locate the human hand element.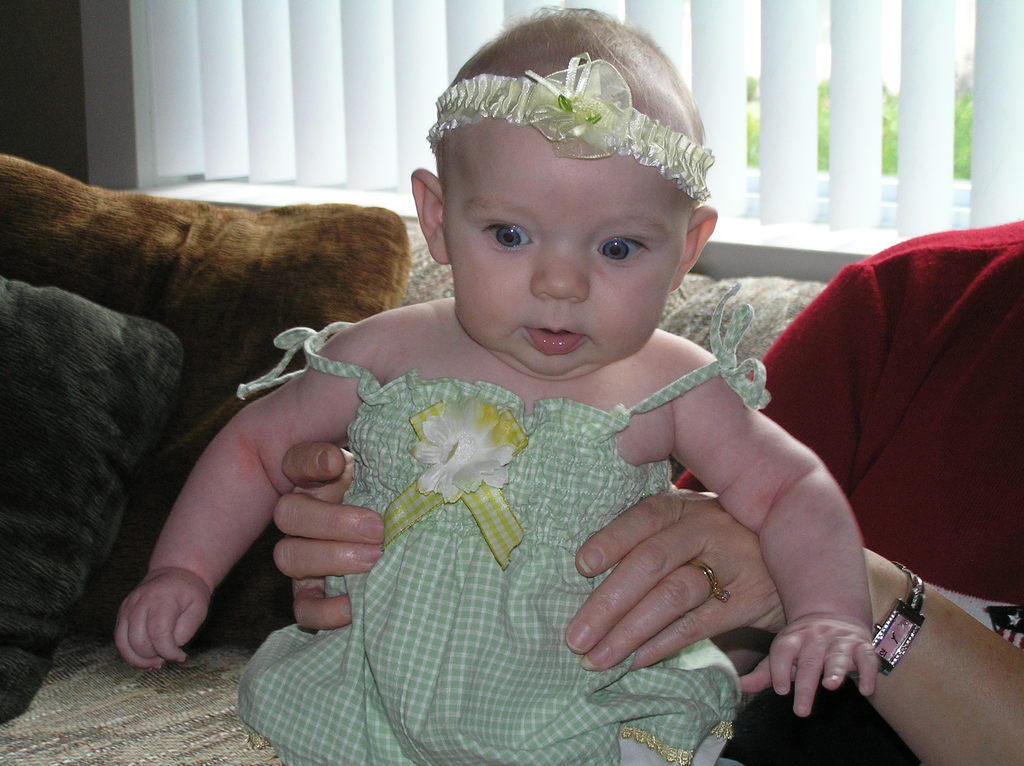
Element bbox: 755,594,908,729.
